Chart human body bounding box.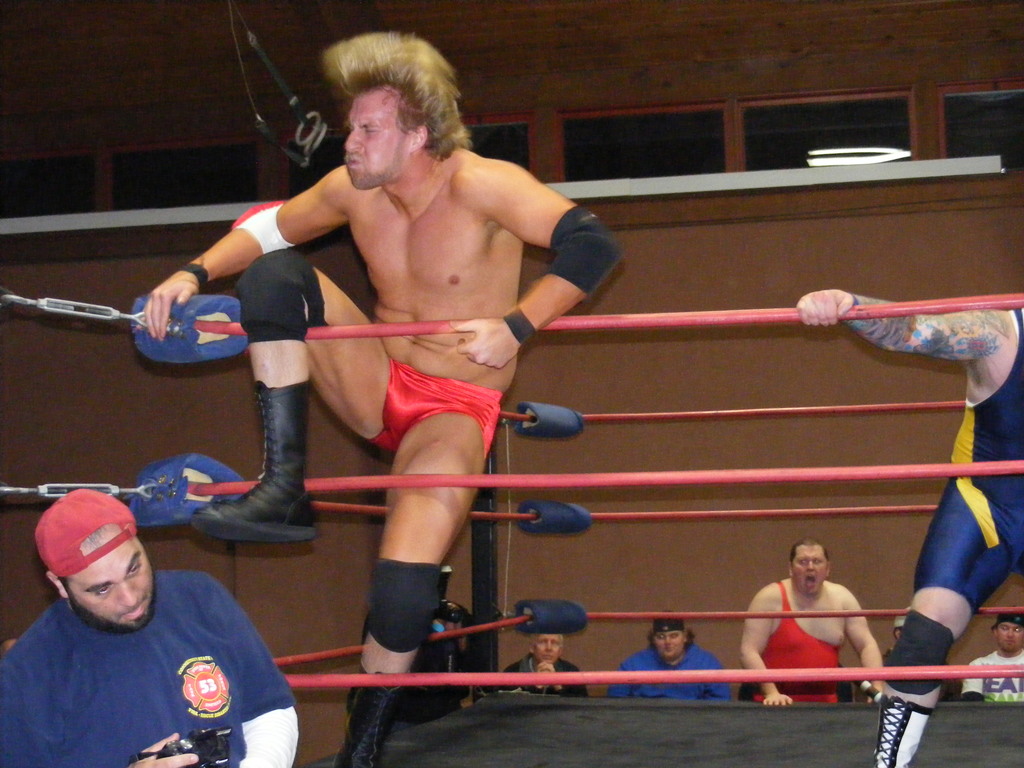
Charted: 0:490:301:767.
